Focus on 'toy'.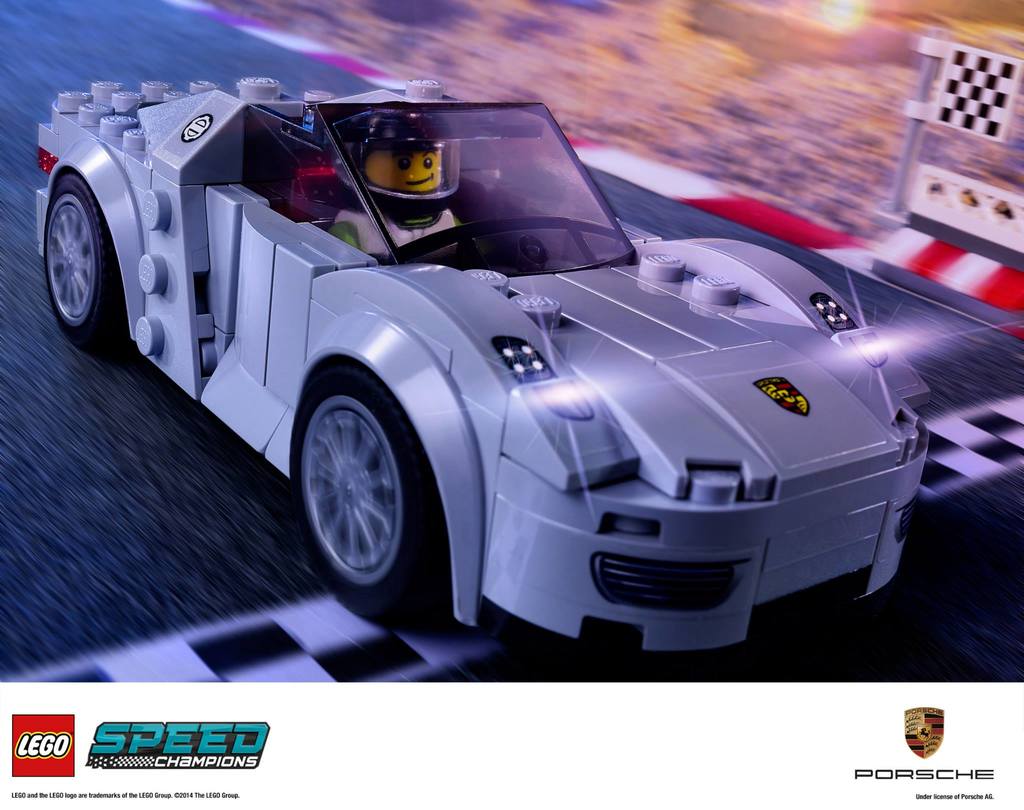
Focused at (30,71,925,679).
